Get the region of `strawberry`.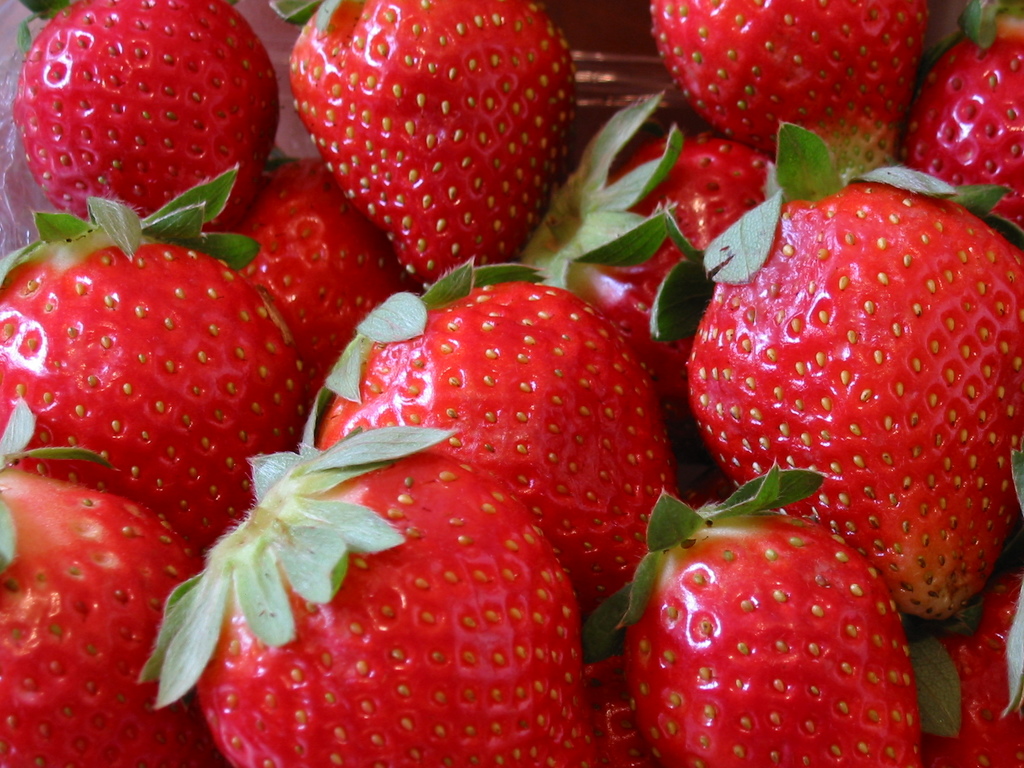
(left=3, top=170, right=306, bottom=556).
